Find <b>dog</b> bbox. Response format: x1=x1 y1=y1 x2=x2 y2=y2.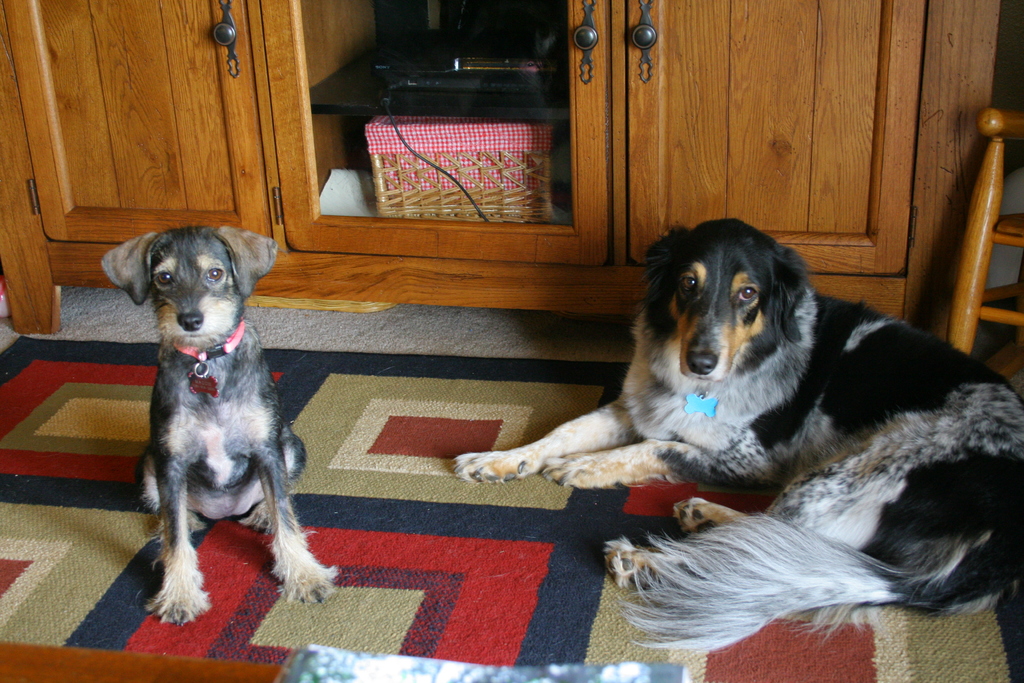
x1=92 y1=220 x2=339 y2=624.
